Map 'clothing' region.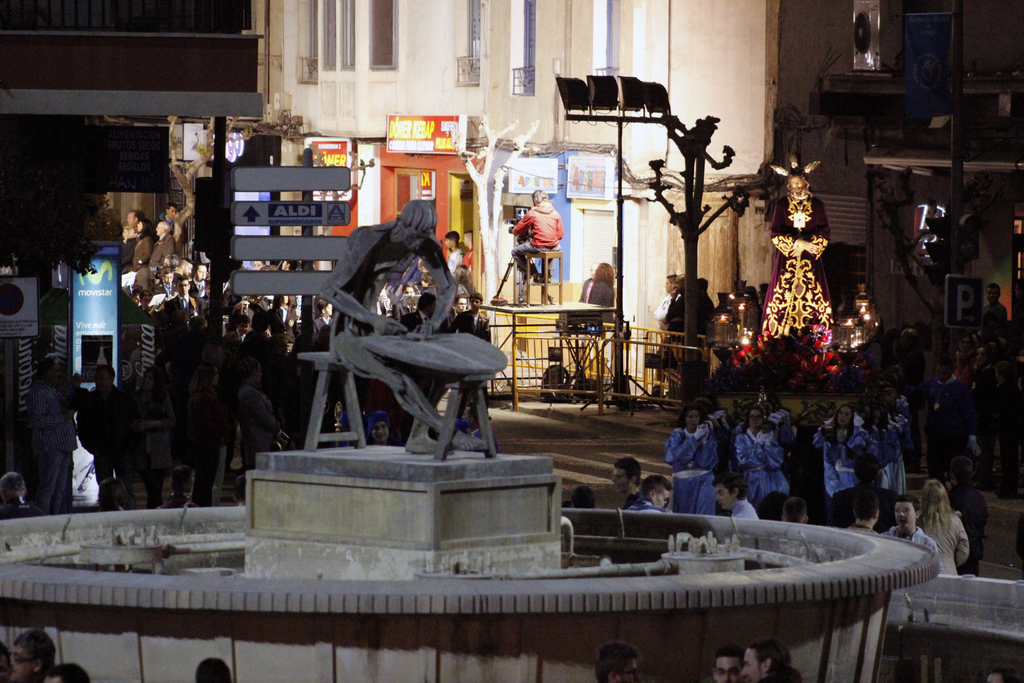
Mapped to [668,289,692,329].
